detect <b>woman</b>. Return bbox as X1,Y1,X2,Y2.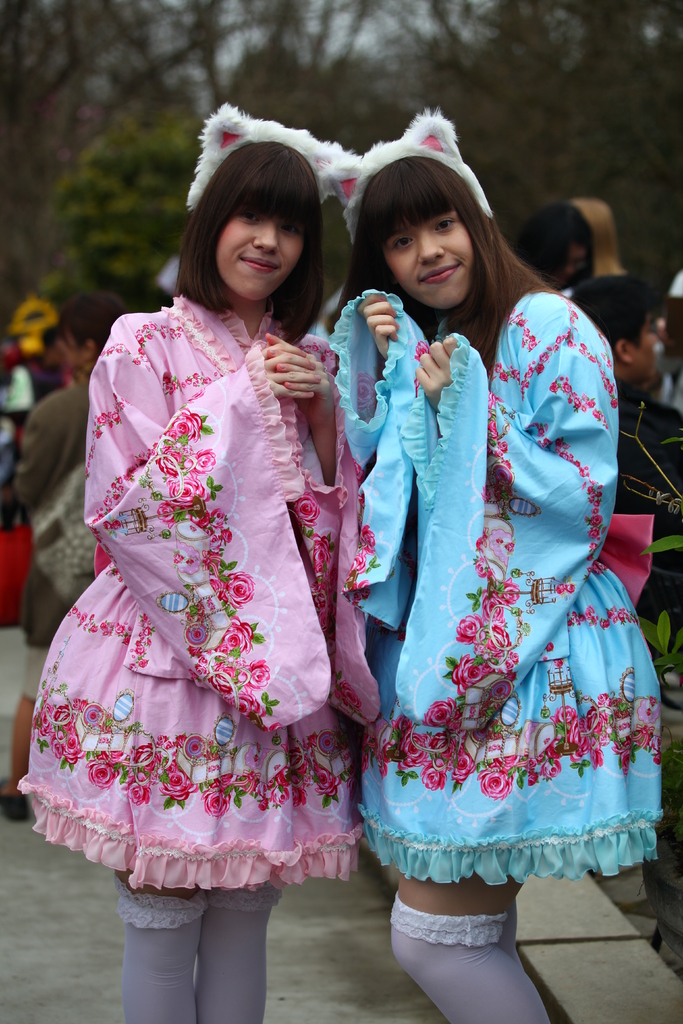
8,104,388,1023.
